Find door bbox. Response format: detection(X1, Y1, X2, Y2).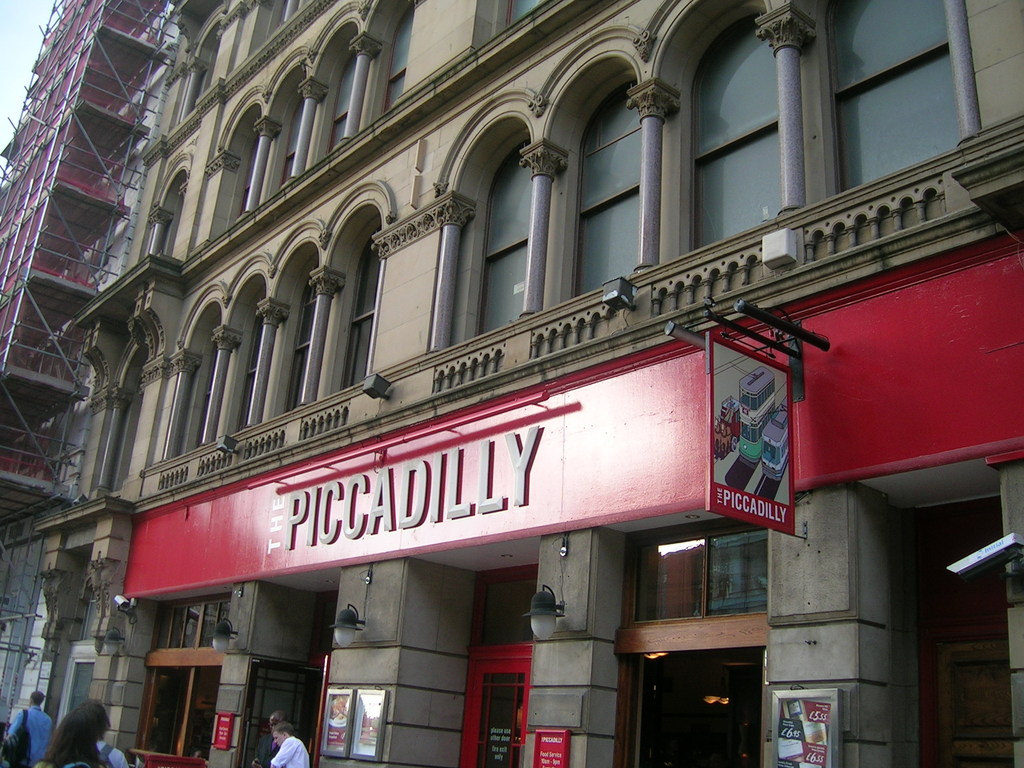
detection(458, 653, 525, 767).
